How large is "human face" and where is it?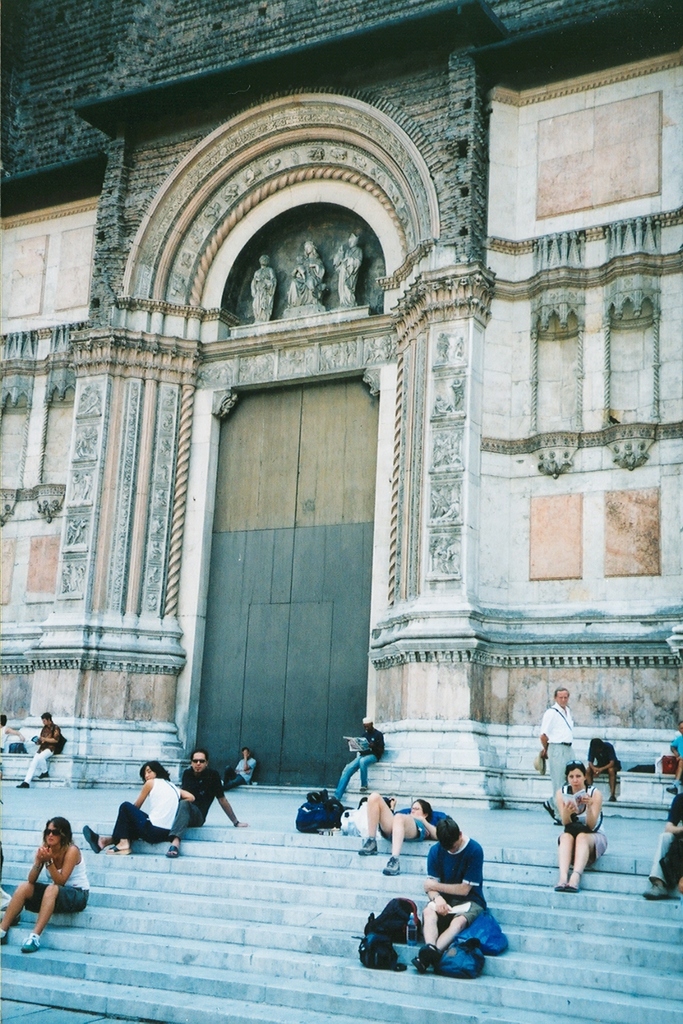
Bounding box: pyautogui.locateOnScreen(554, 688, 570, 705).
